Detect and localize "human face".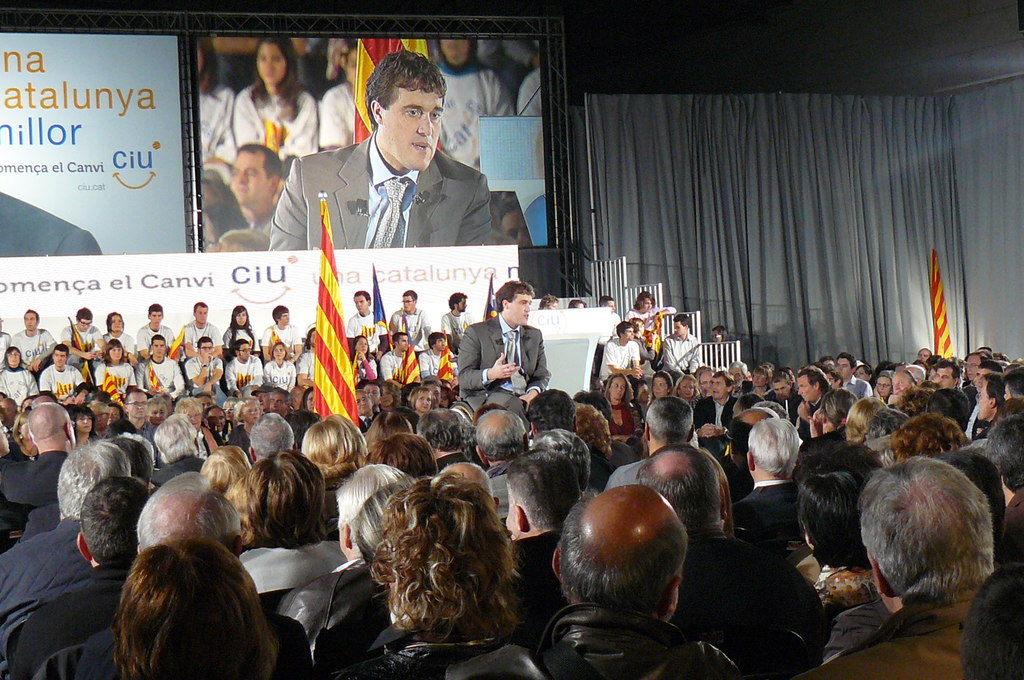
Localized at (413, 389, 432, 413).
